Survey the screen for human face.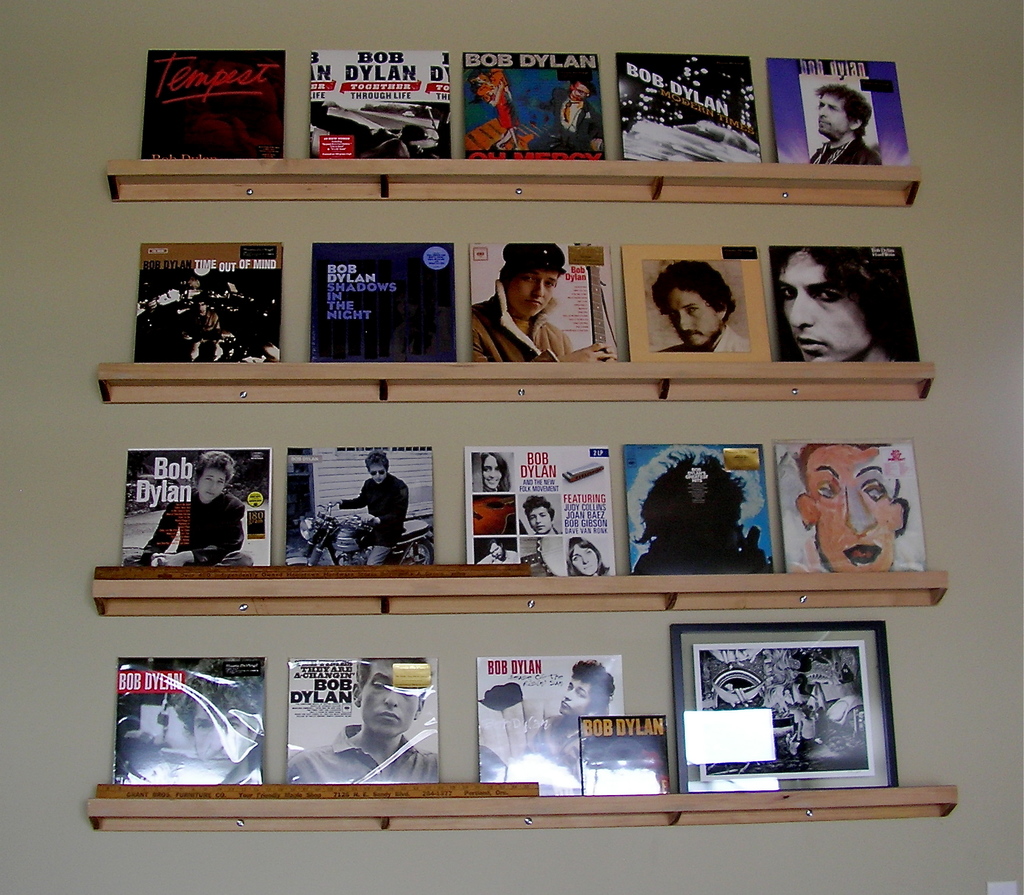
Survey found: (668, 288, 721, 346).
